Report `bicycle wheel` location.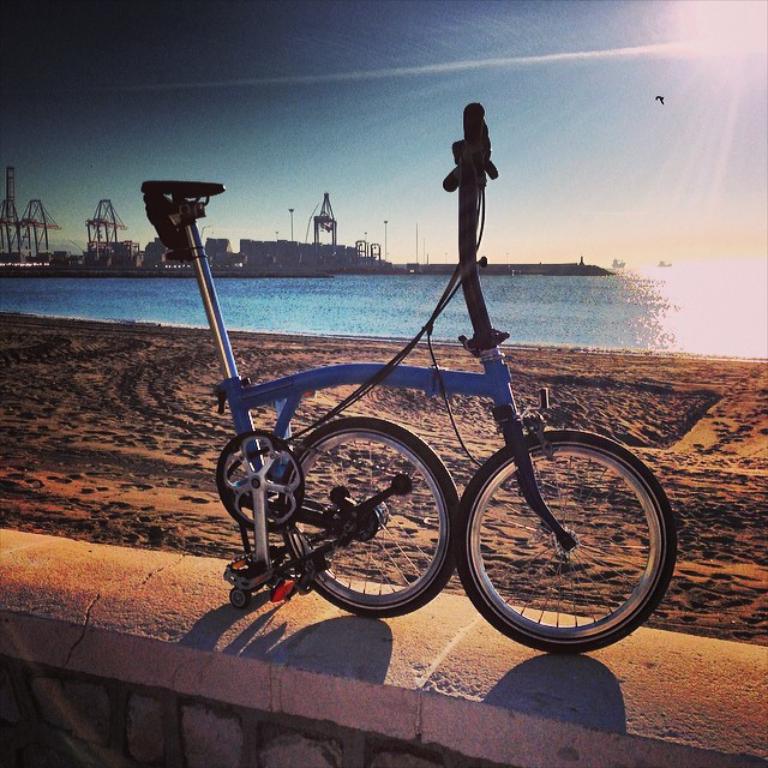
Report: box=[460, 418, 701, 659].
